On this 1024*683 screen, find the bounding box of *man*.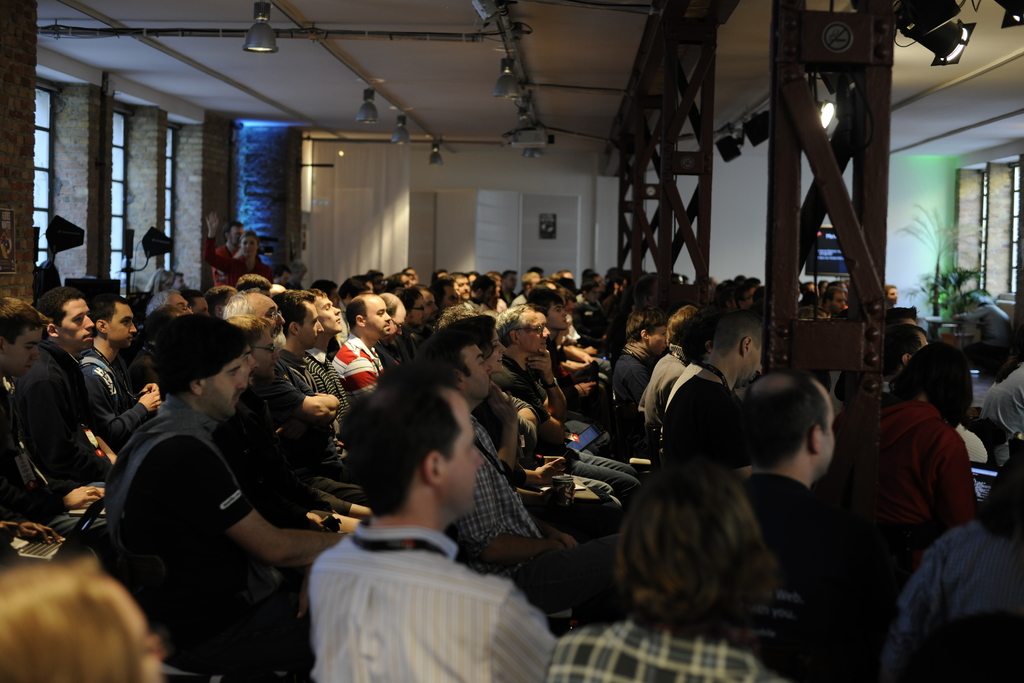
Bounding box: [left=281, top=363, right=562, bottom=681].
